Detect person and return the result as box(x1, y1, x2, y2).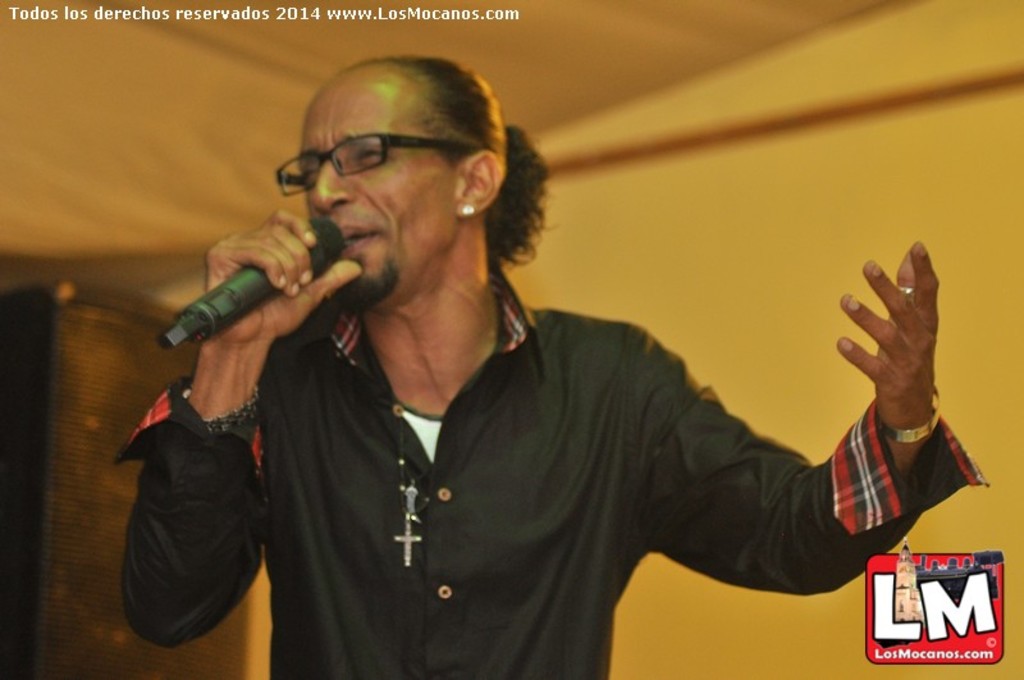
box(115, 58, 992, 679).
